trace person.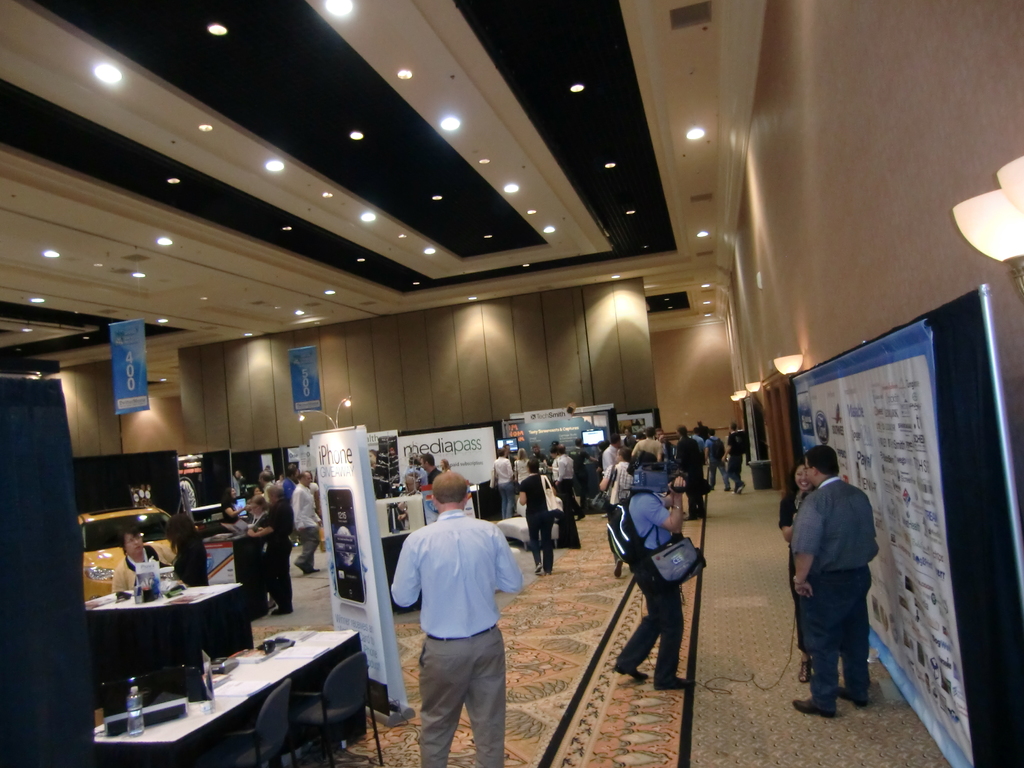
Traced to <bbox>789, 443, 883, 721</bbox>.
